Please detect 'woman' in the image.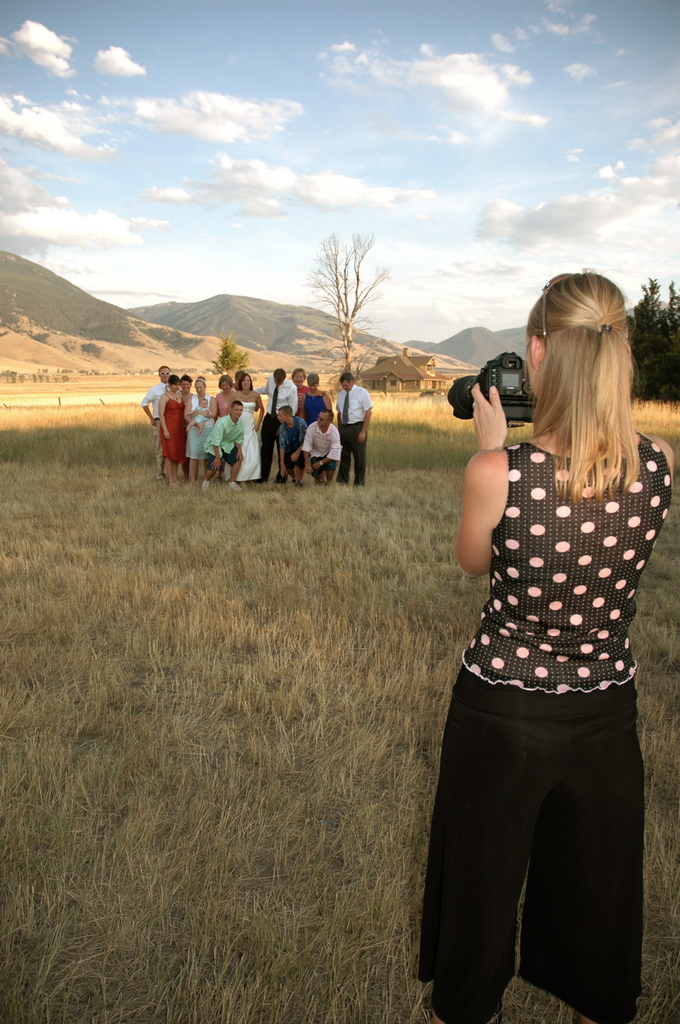
[212, 376, 236, 418].
